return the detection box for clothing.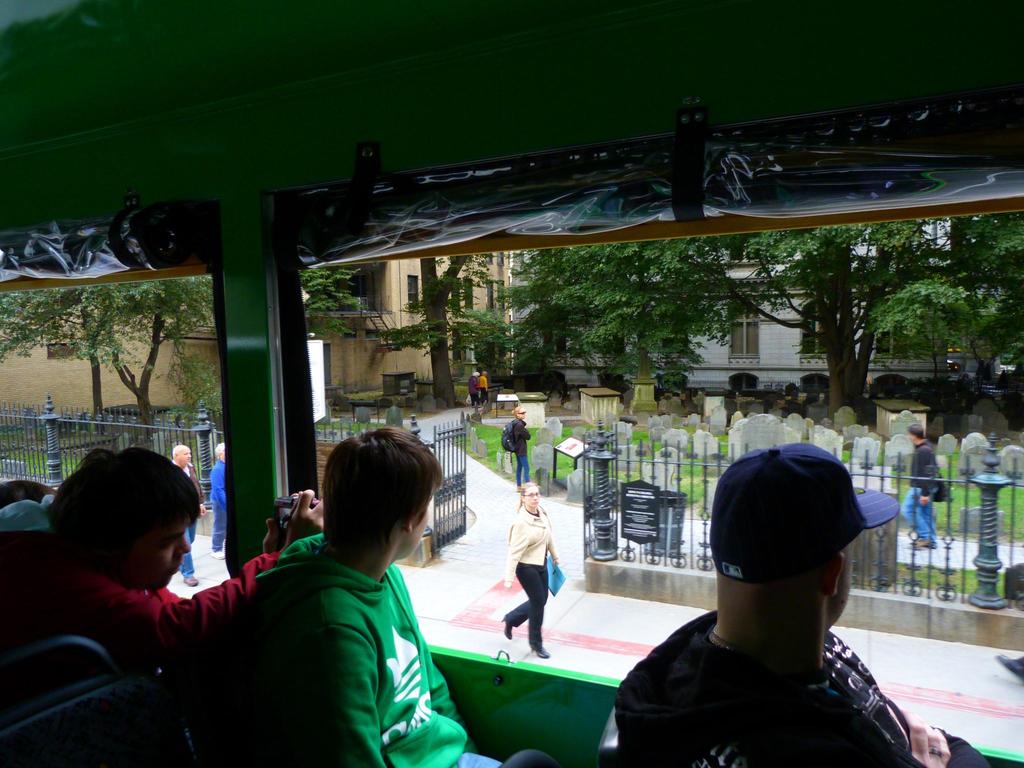
box(179, 457, 200, 570).
